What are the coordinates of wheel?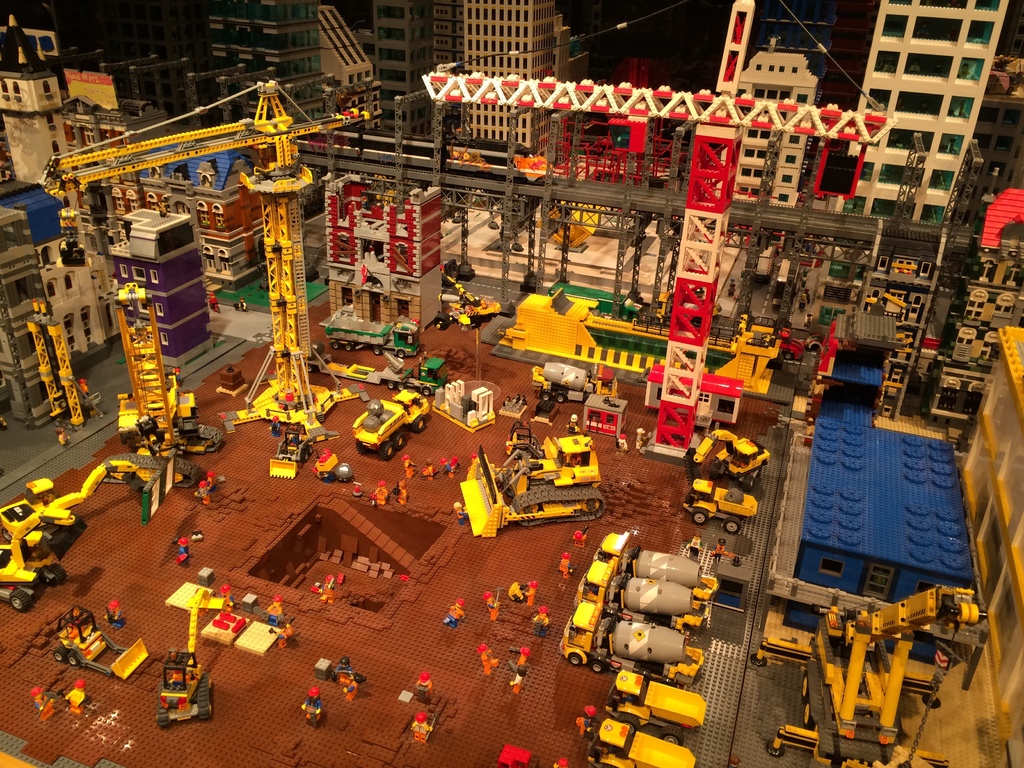
396/351/405/359.
